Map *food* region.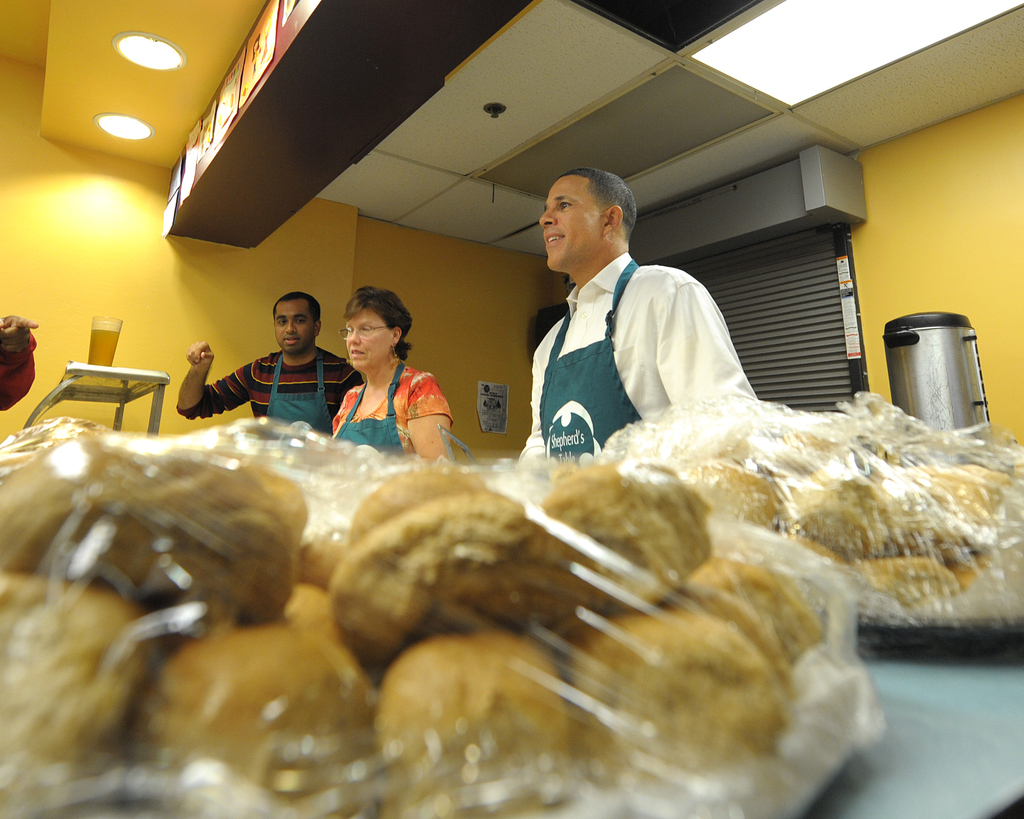
Mapped to {"x1": 621, "y1": 415, "x2": 1023, "y2": 609}.
